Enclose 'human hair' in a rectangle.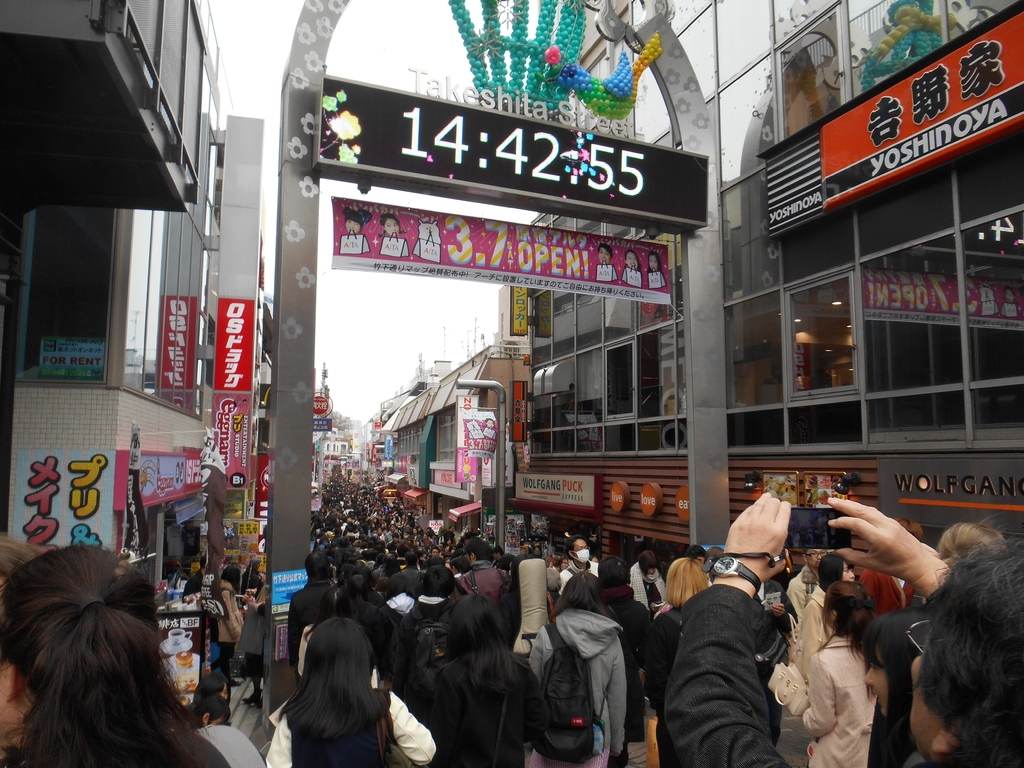
box(191, 673, 231, 704).
